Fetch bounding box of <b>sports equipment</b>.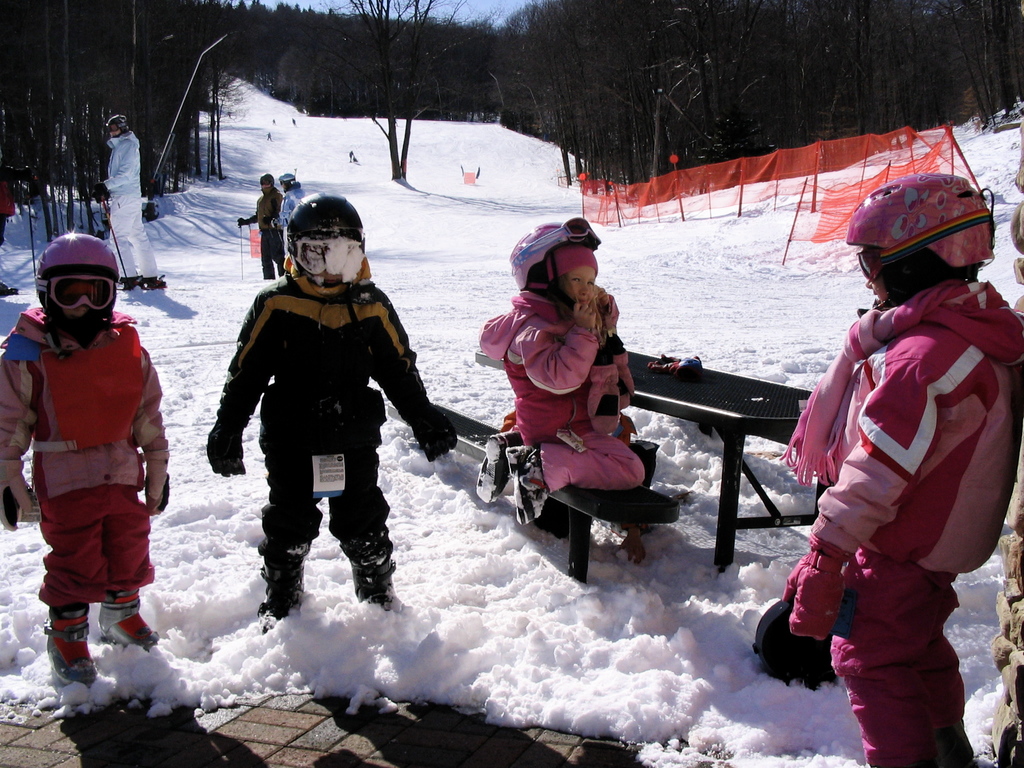
Bbox: 509/442/548/521.
